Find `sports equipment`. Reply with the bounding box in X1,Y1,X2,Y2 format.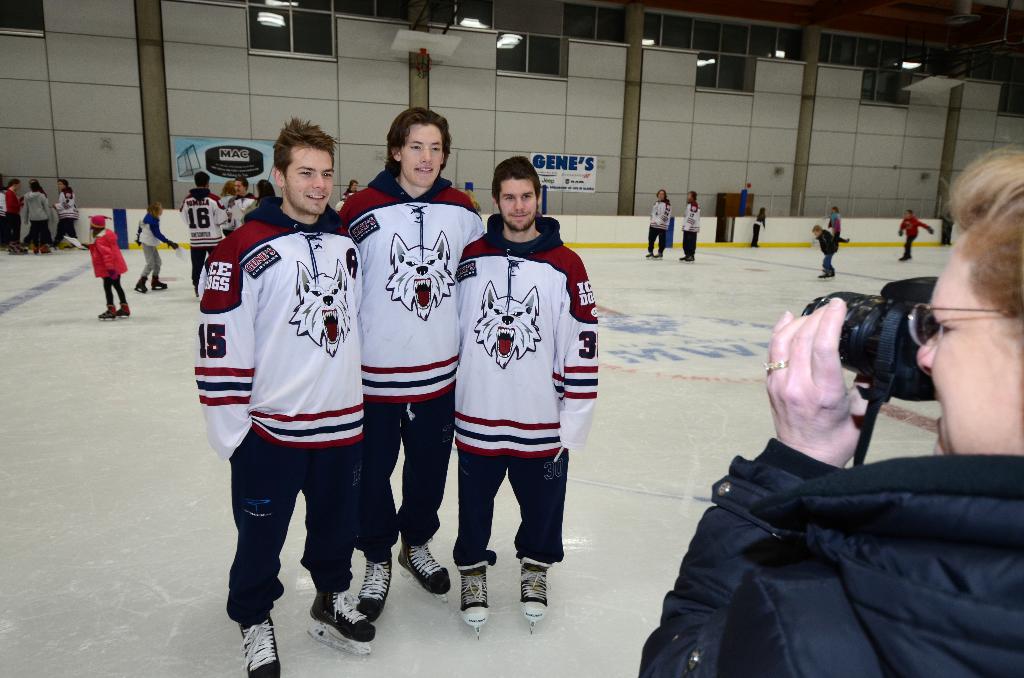
305,588,377,654.
